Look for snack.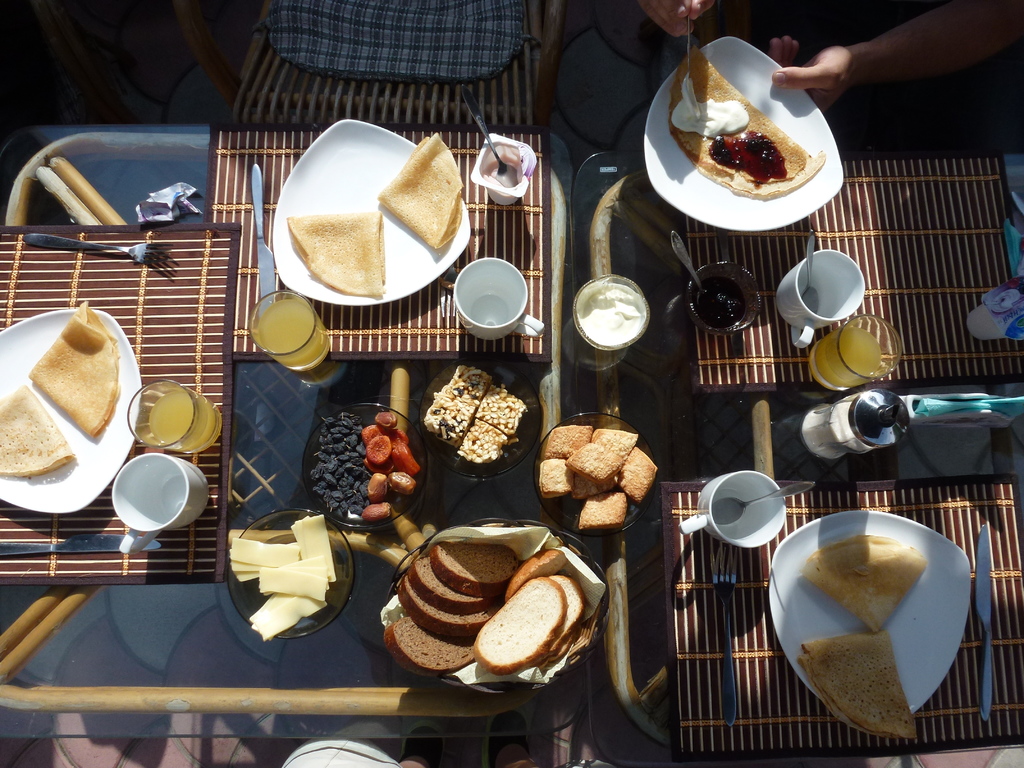
Found: 285,209,388,299.
